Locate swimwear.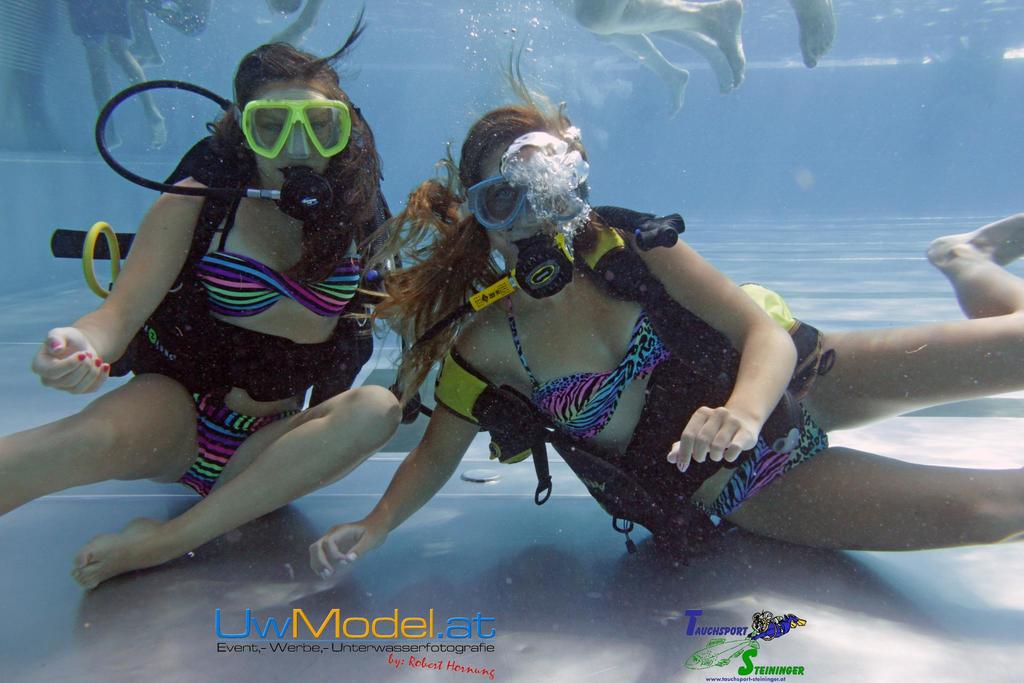
Bounding box: 706:388:836:529.
